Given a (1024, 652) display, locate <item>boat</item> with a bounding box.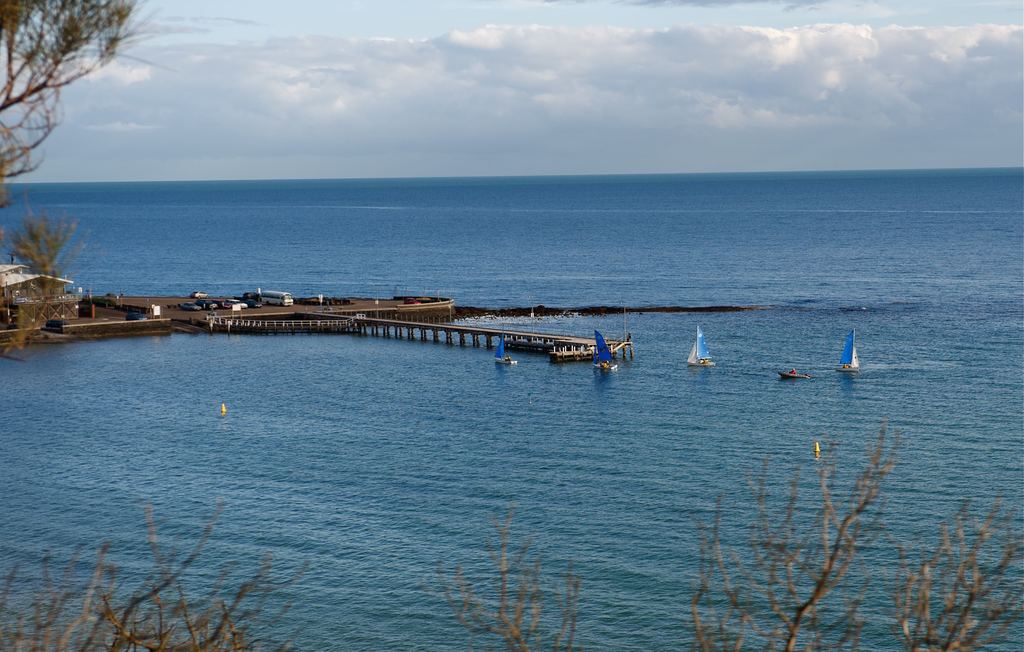
Located: 594, 330, 616, 379.
